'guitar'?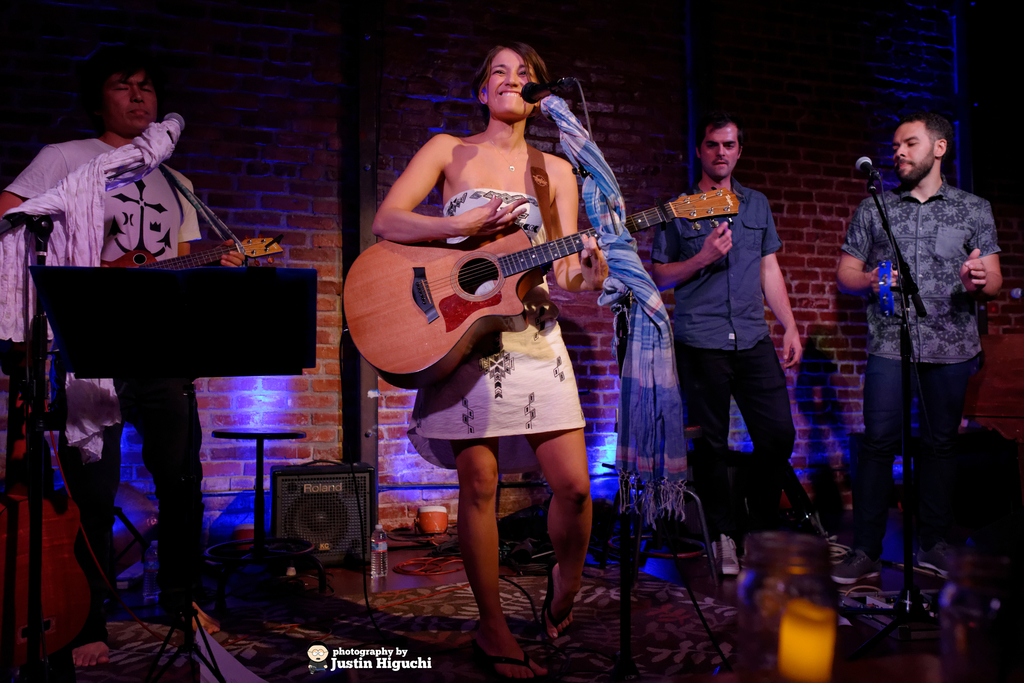
left=343, top=186, right=742, bottom=388
